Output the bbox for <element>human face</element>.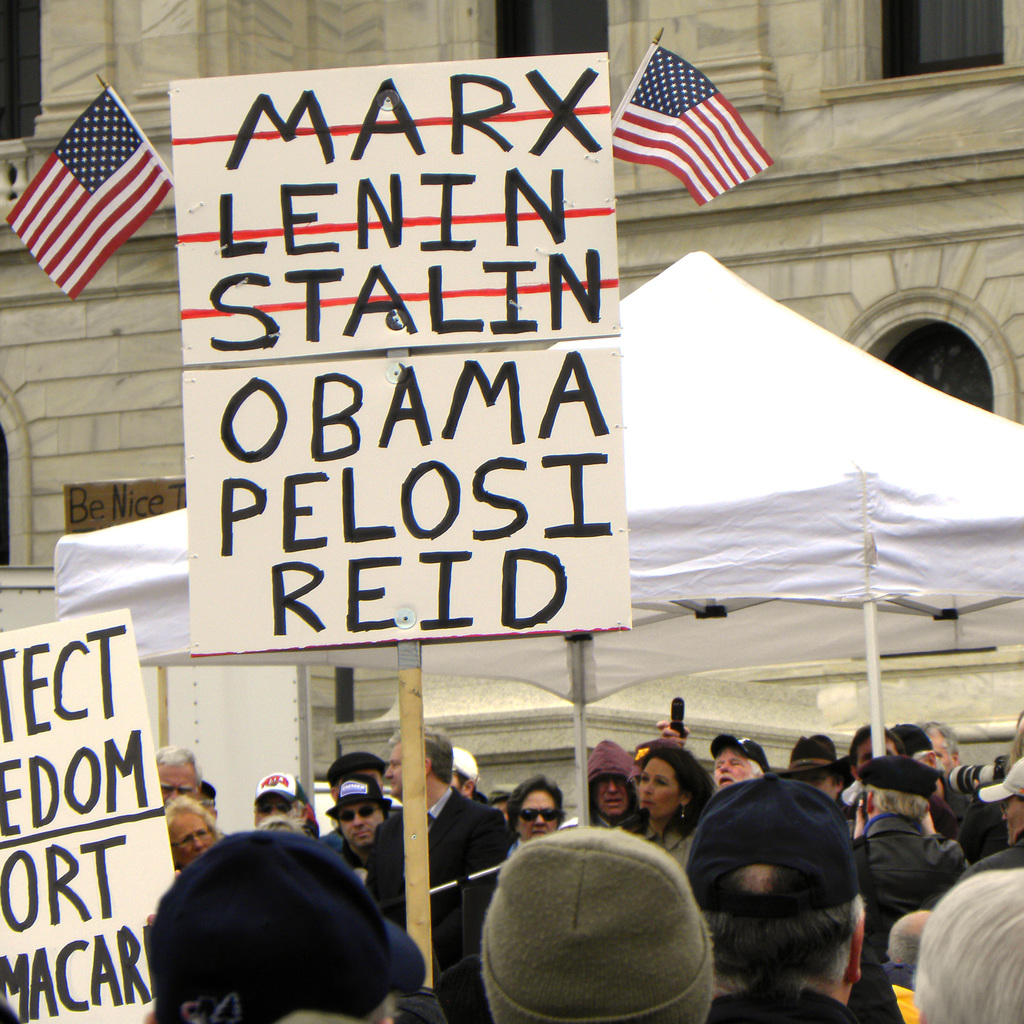
(255, 796, 297, 828).
